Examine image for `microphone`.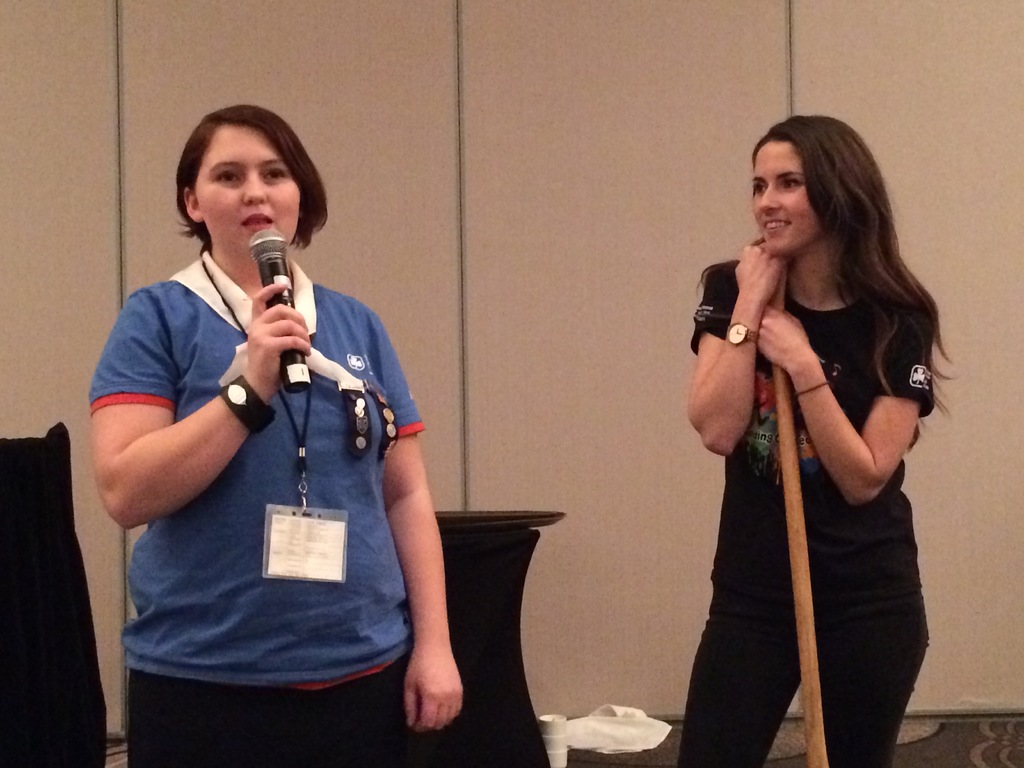
Examination result: locate(240, 223, 326, 394).
